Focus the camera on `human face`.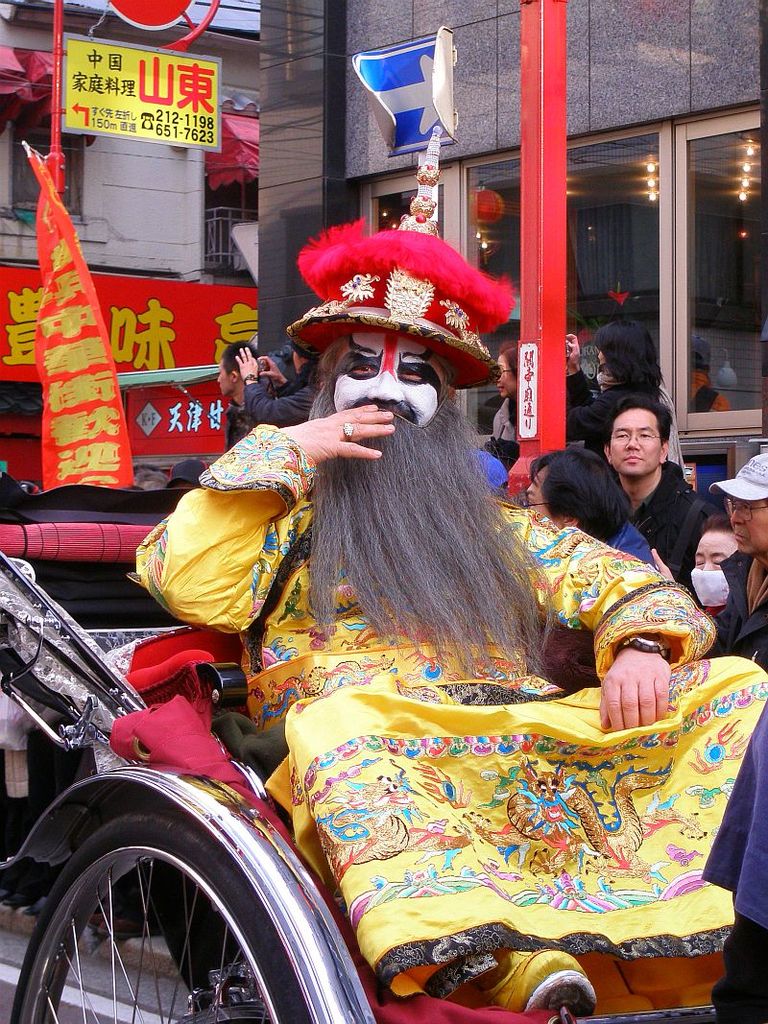
Focus region: Rect(220, 347, 230, 396).
